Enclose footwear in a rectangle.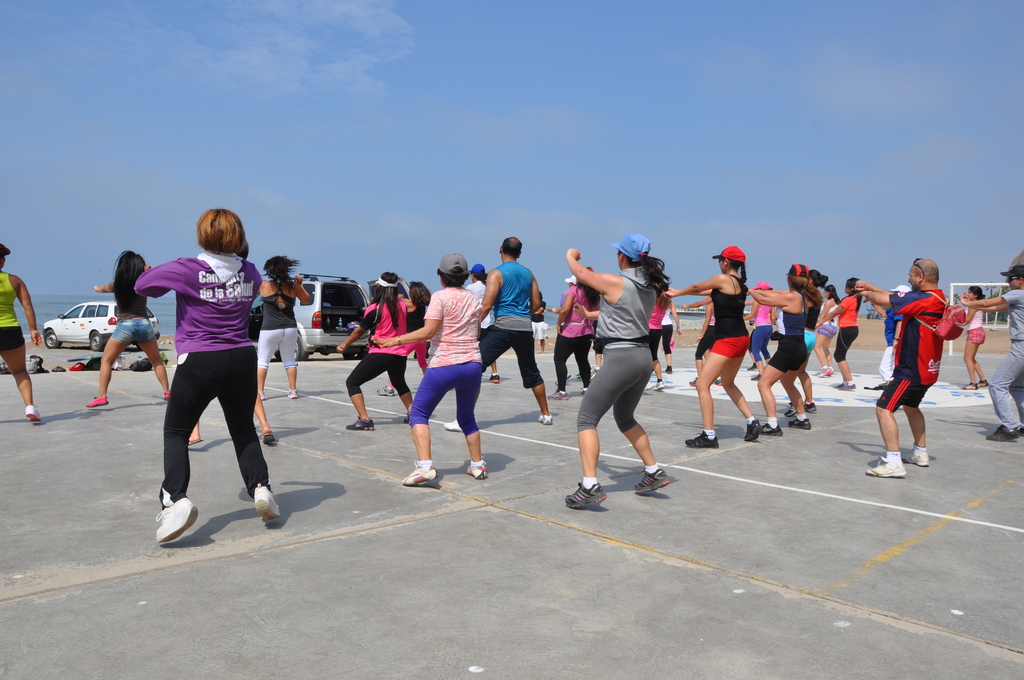
[374, 387, 394, 397].
